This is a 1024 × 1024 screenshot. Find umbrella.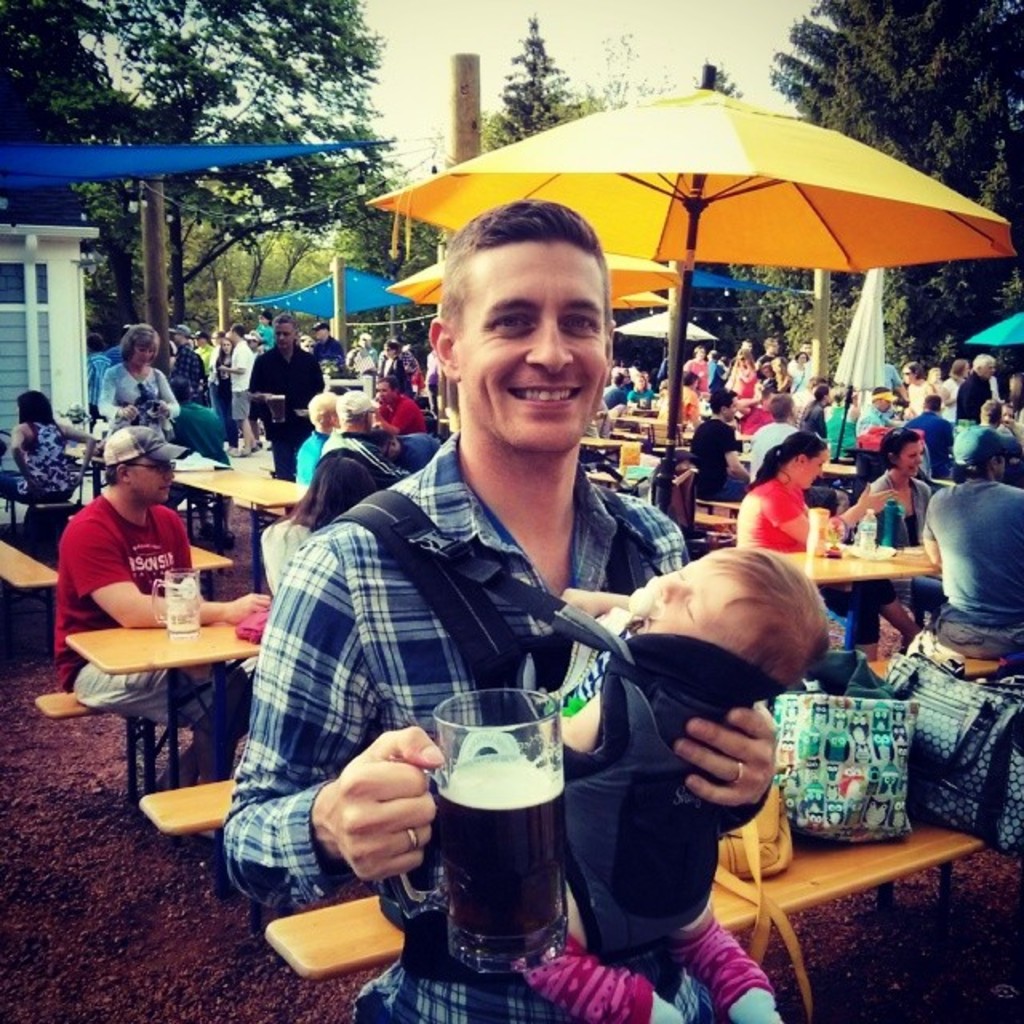
Bounding box: select_region(363, 59, 1016, 506).
